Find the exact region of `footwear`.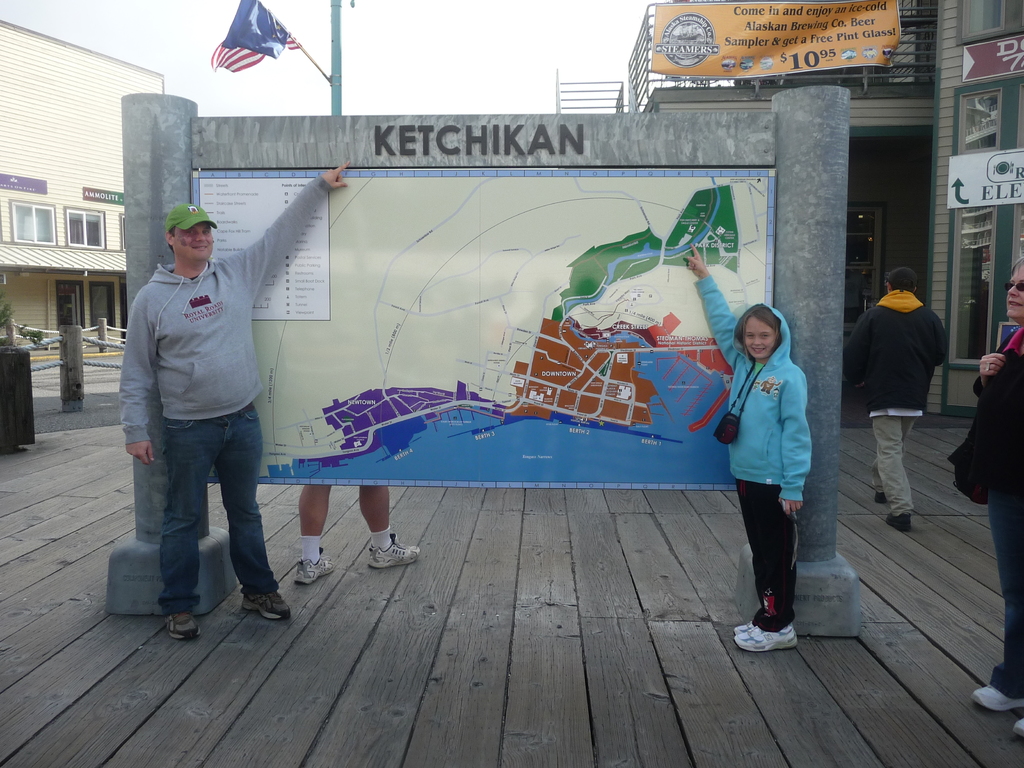
Exact region: [x1=164, y1=609, x2=201, y2=639].
